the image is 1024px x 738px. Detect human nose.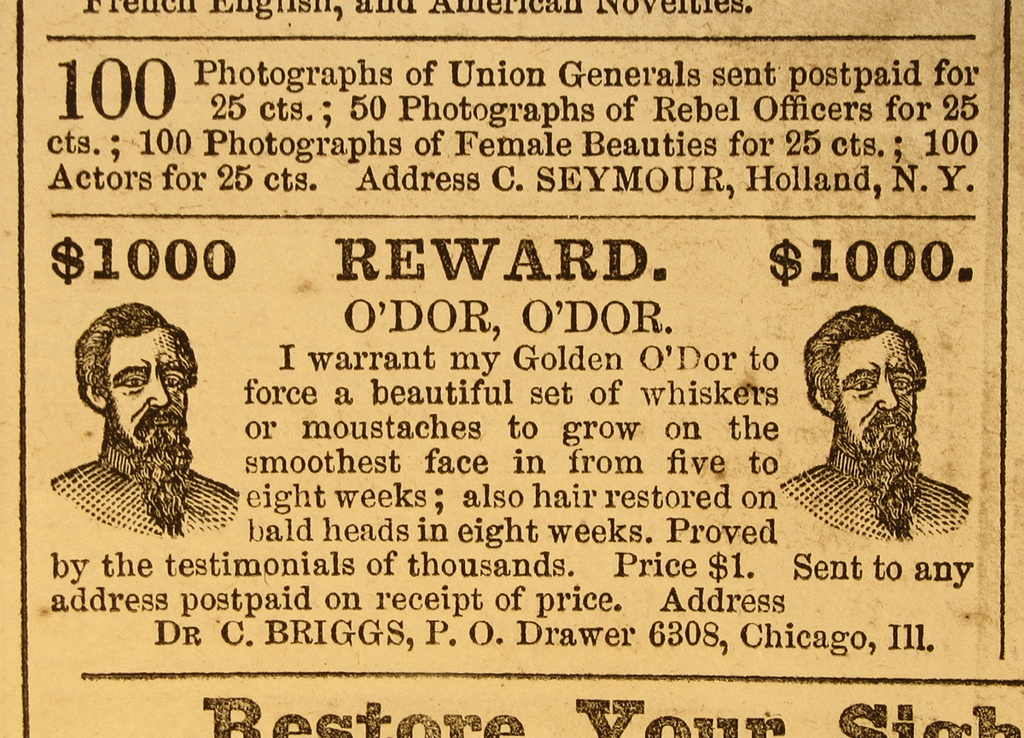
Detection: rect(876, 379, 899, 414).
